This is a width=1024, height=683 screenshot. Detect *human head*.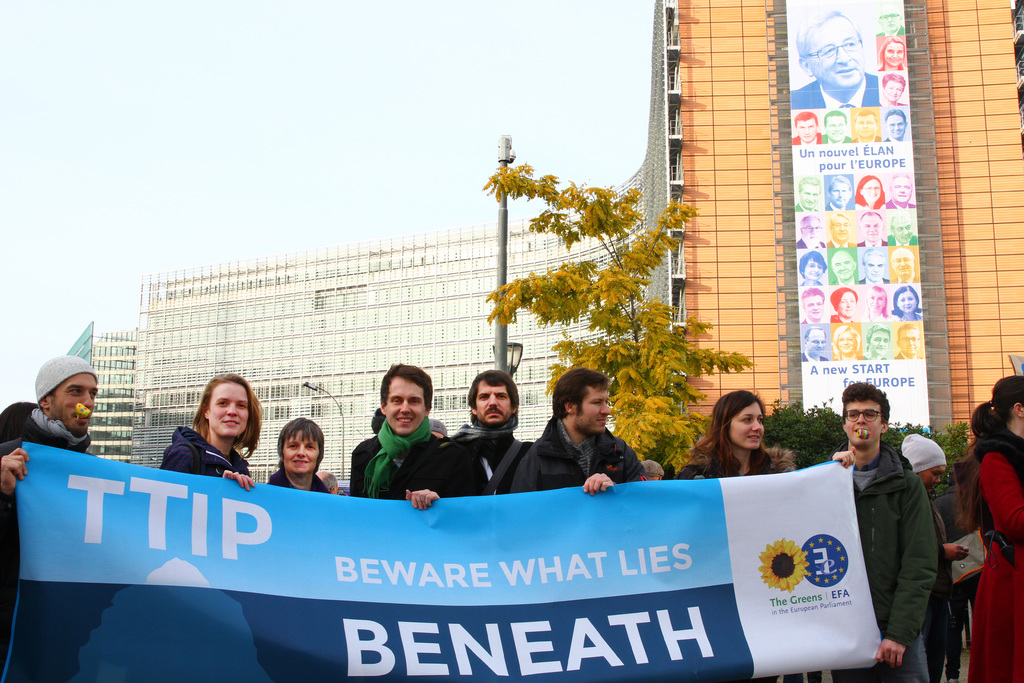
bbox=[794, 109, 817, 144].
